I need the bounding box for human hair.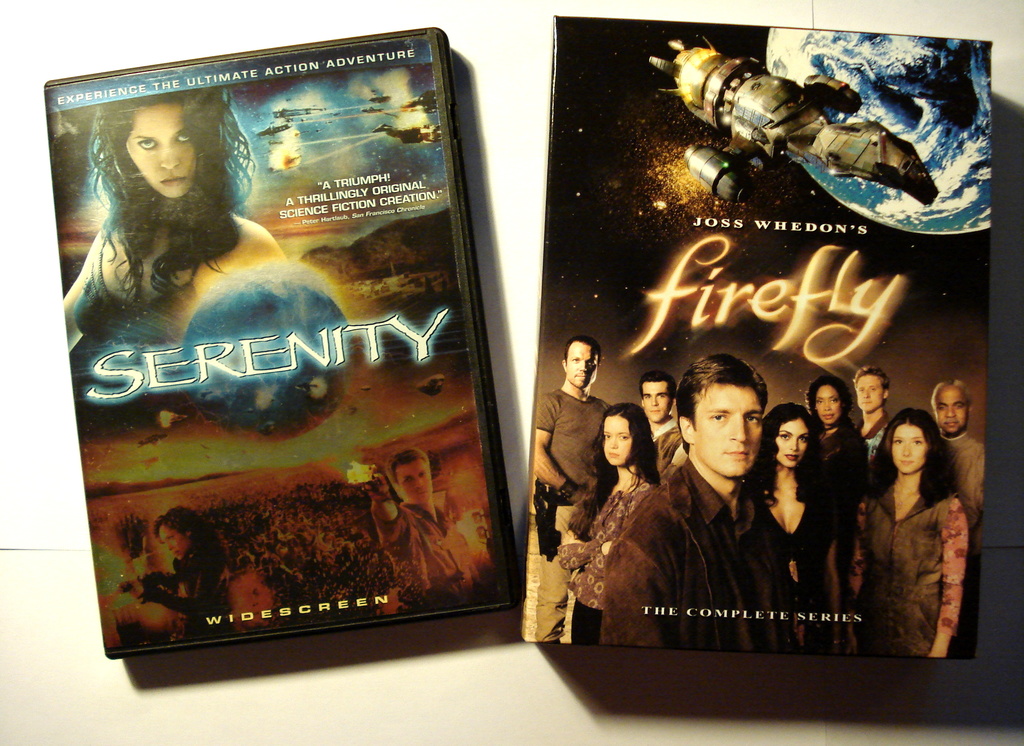
Here it is: BBox(147, 509, 224, 589).
